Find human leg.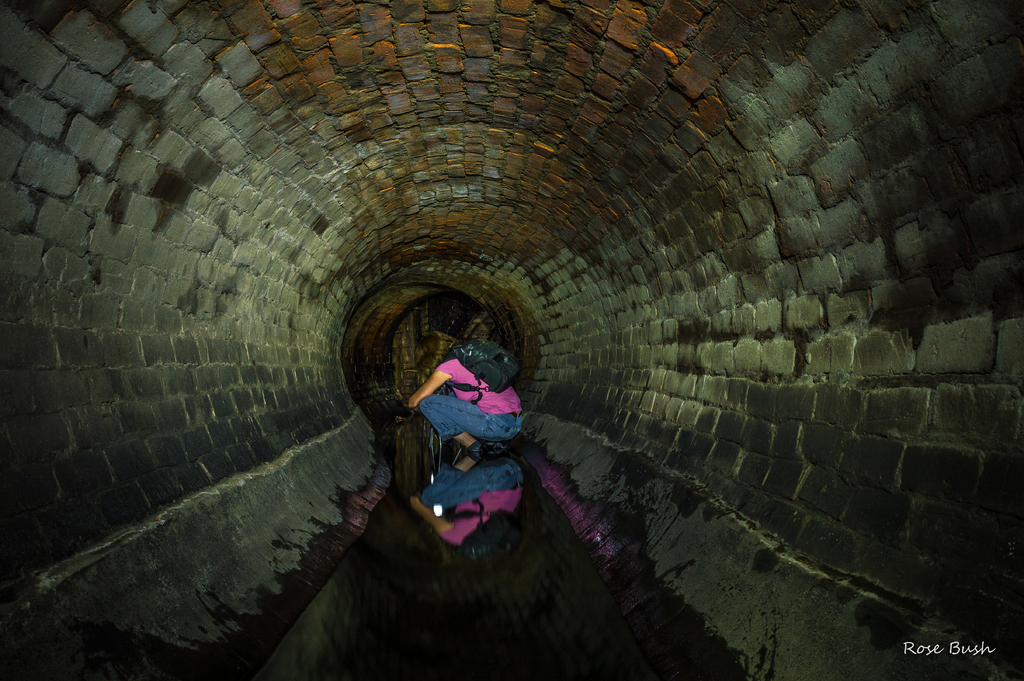
420/395/508/454.
